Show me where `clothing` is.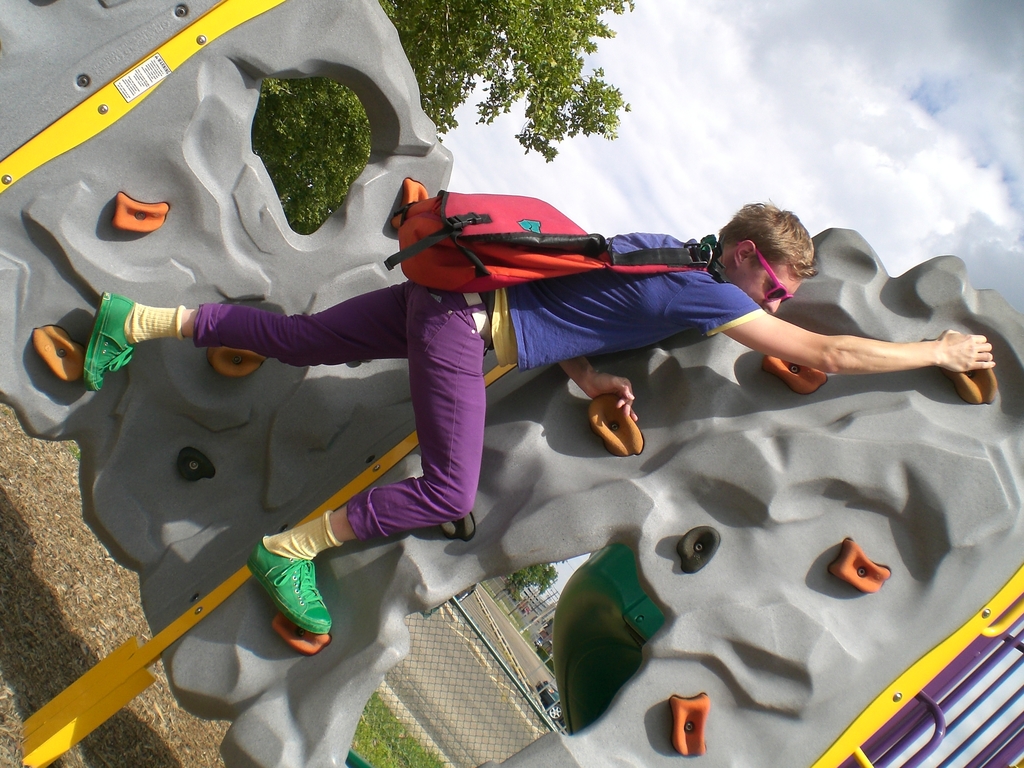
`clothing` is at rect(104, 239, 771, 574).
